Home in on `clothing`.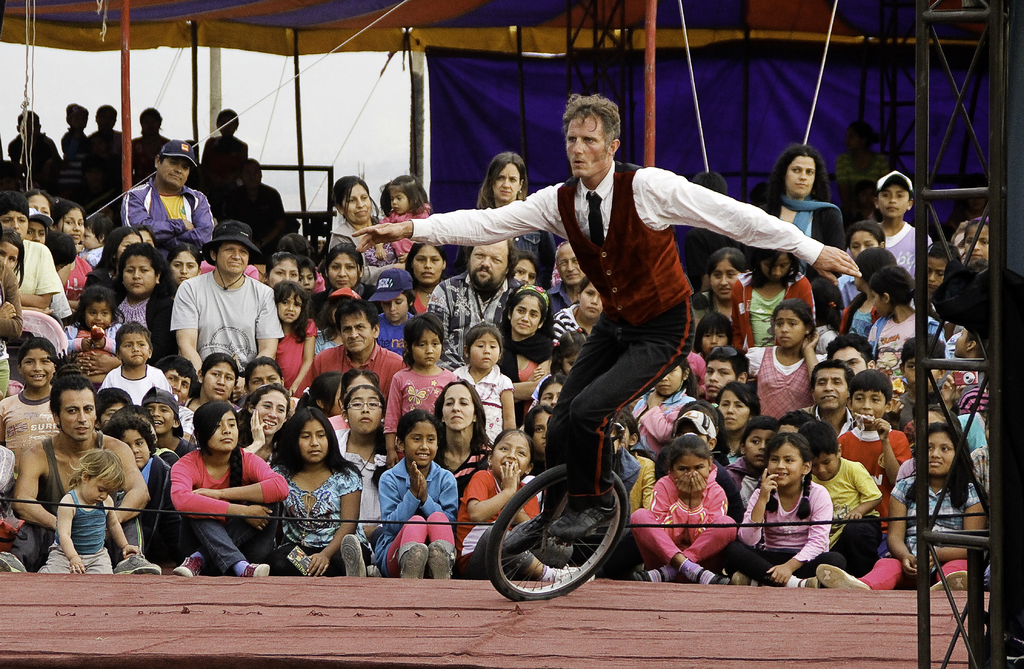
Homed in at bbox=[733, 267, 817, 352].
